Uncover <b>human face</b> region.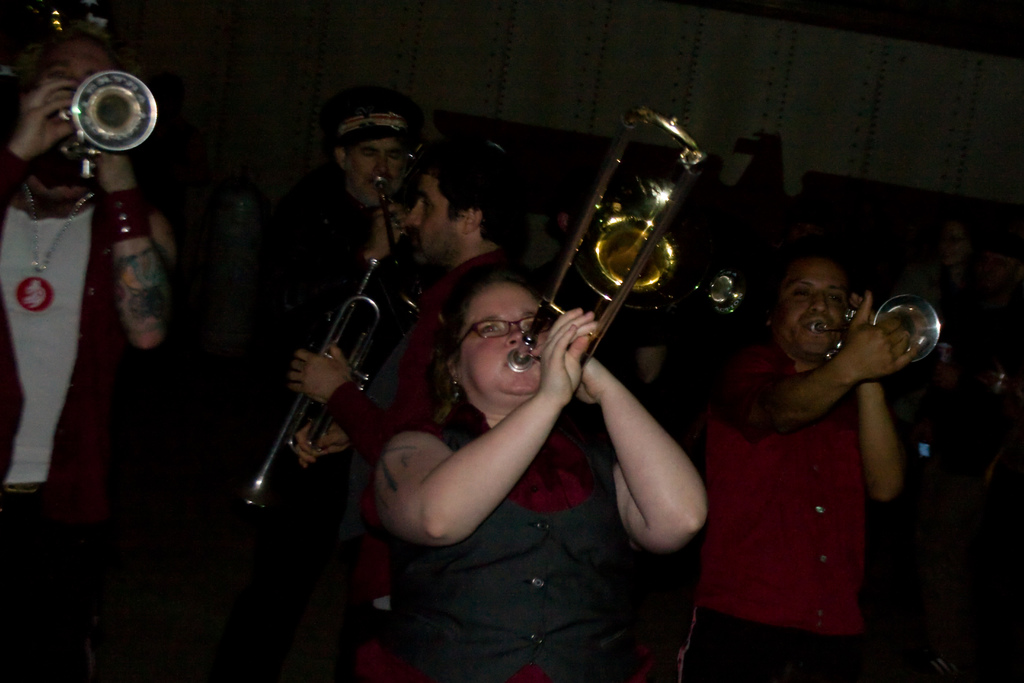
Uncovered: rect(49, 42, 111, 82).
